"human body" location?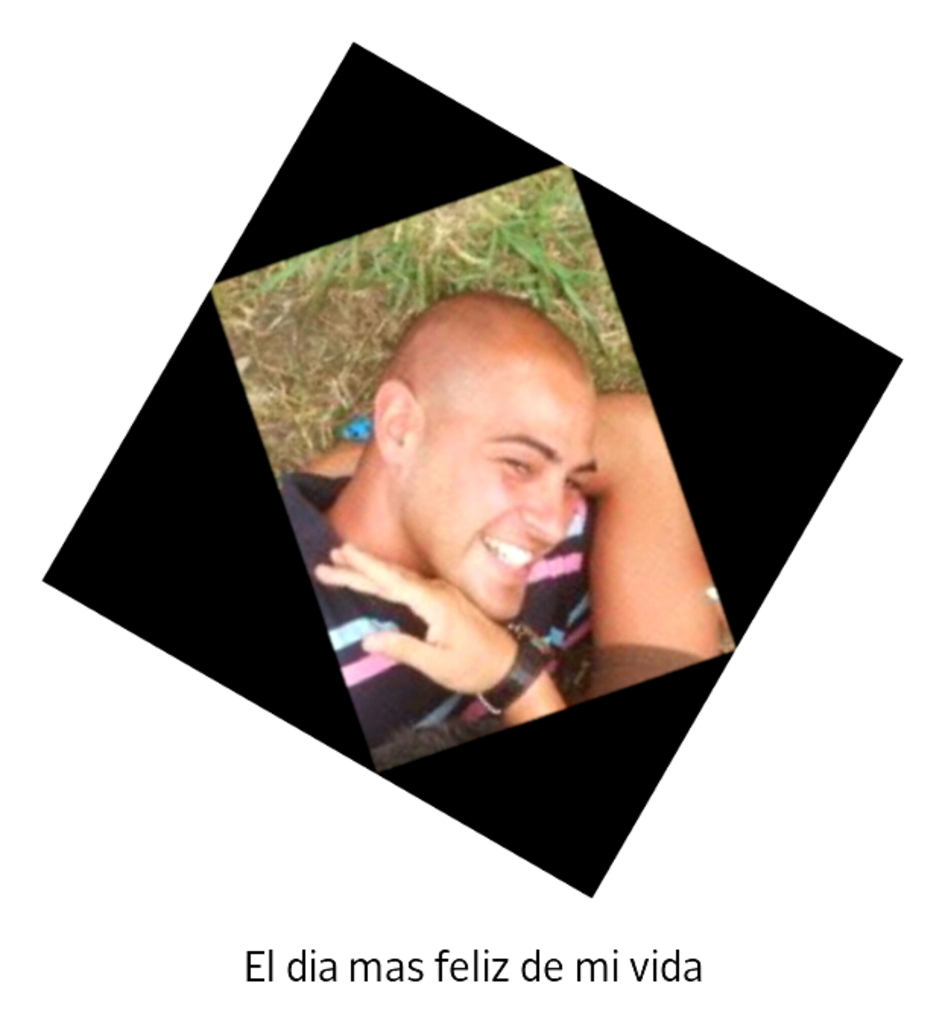
l=304, t=272, r=690, b=804
